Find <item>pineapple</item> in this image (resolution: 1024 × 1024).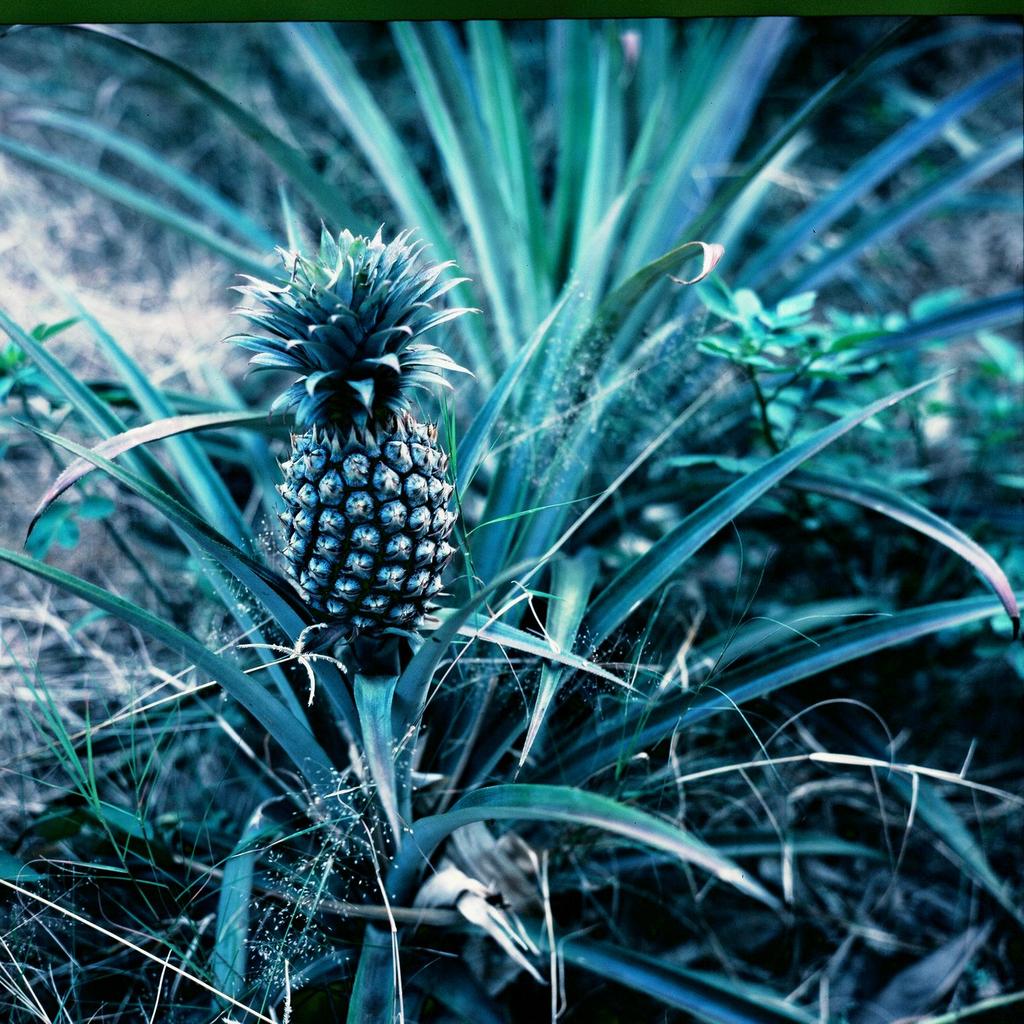
detection(223, 217, 478, 627).
